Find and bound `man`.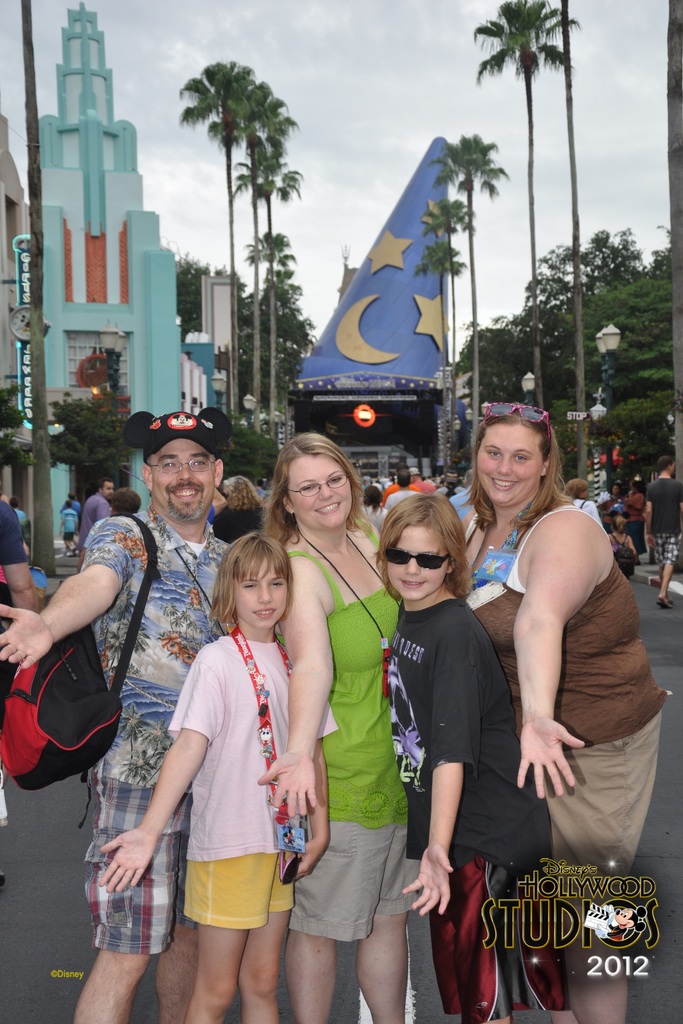
Bound: <box>0,491,44,890</box>.
